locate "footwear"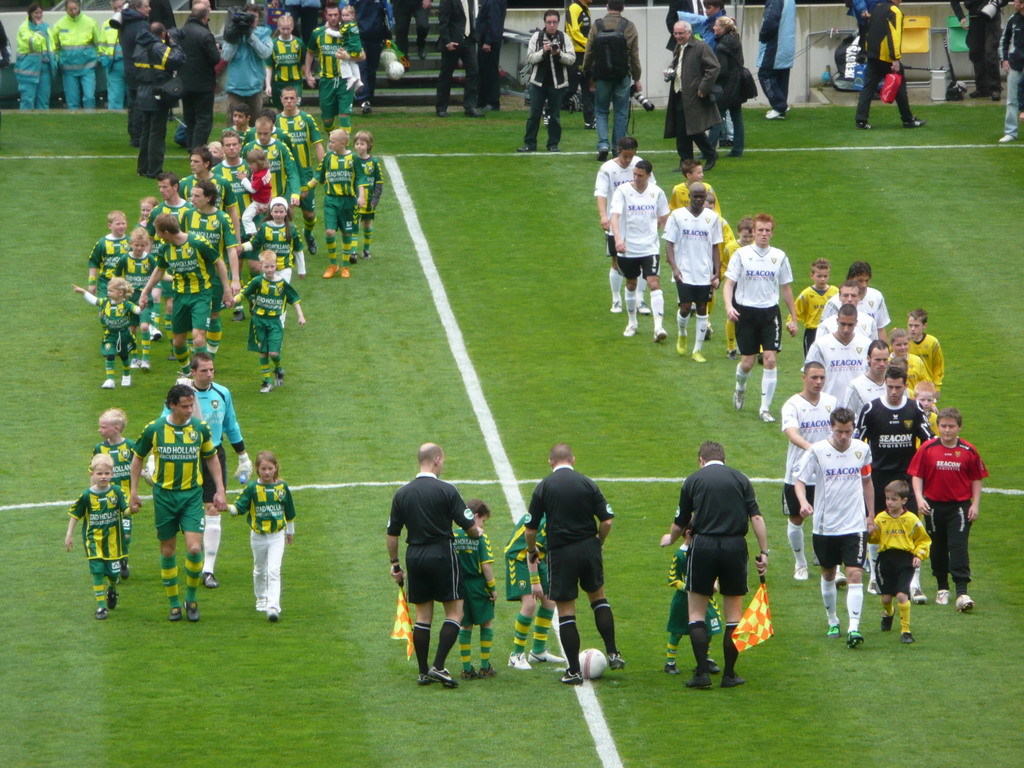
detection(420, 669, 458, 689)
